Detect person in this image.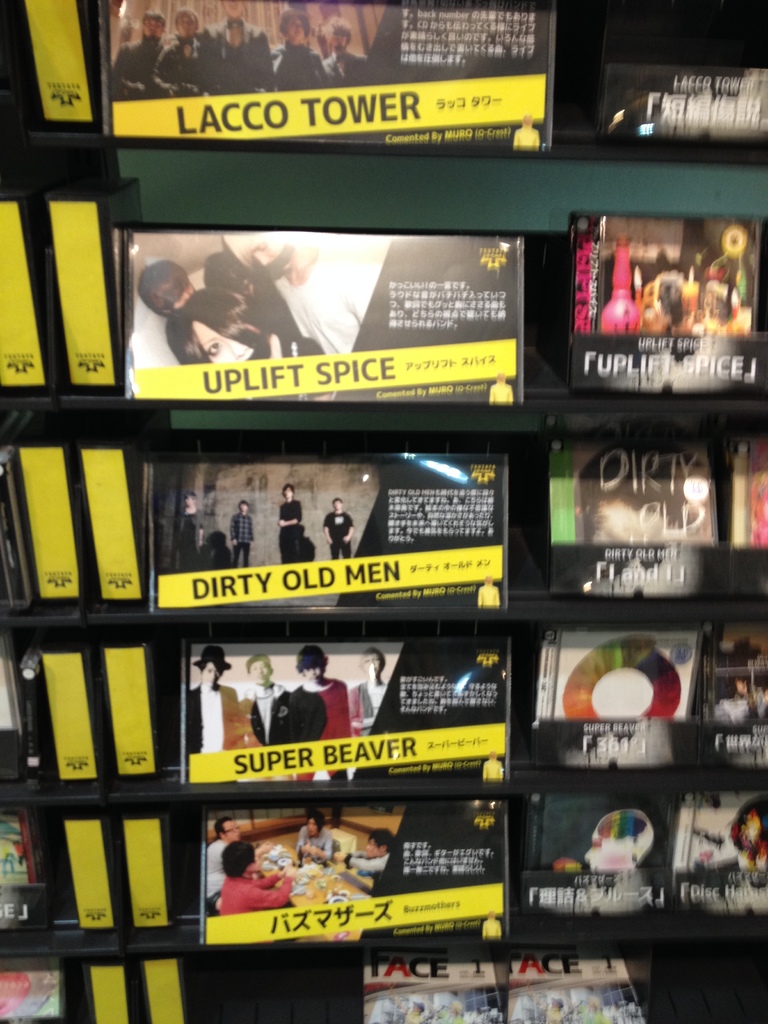
Detection: rect(242, 655, 289, 742).
